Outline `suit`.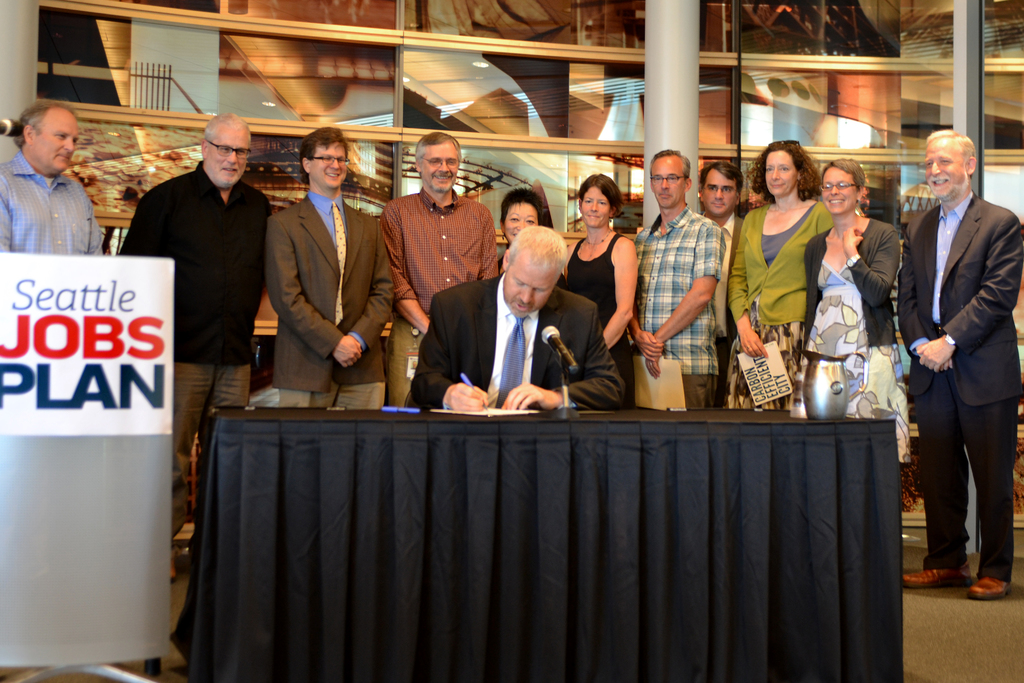
Outline: rect(900, 133, 1015, 598).
